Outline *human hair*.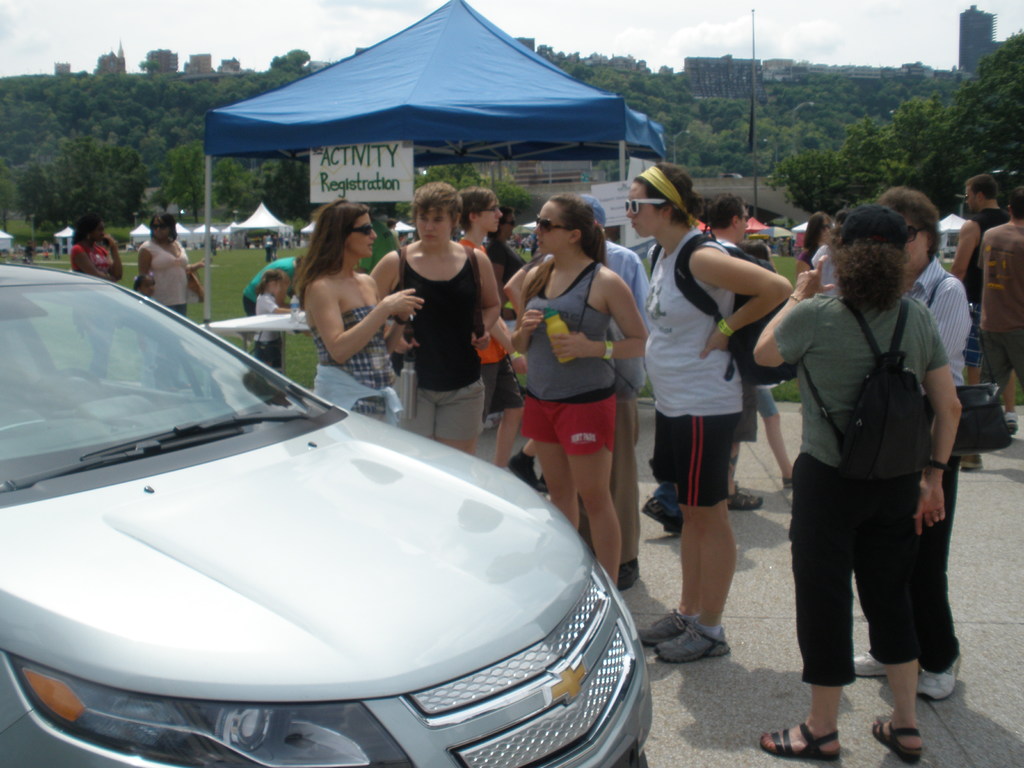
Outline: <region>131, 275, 159, 291</region>.
